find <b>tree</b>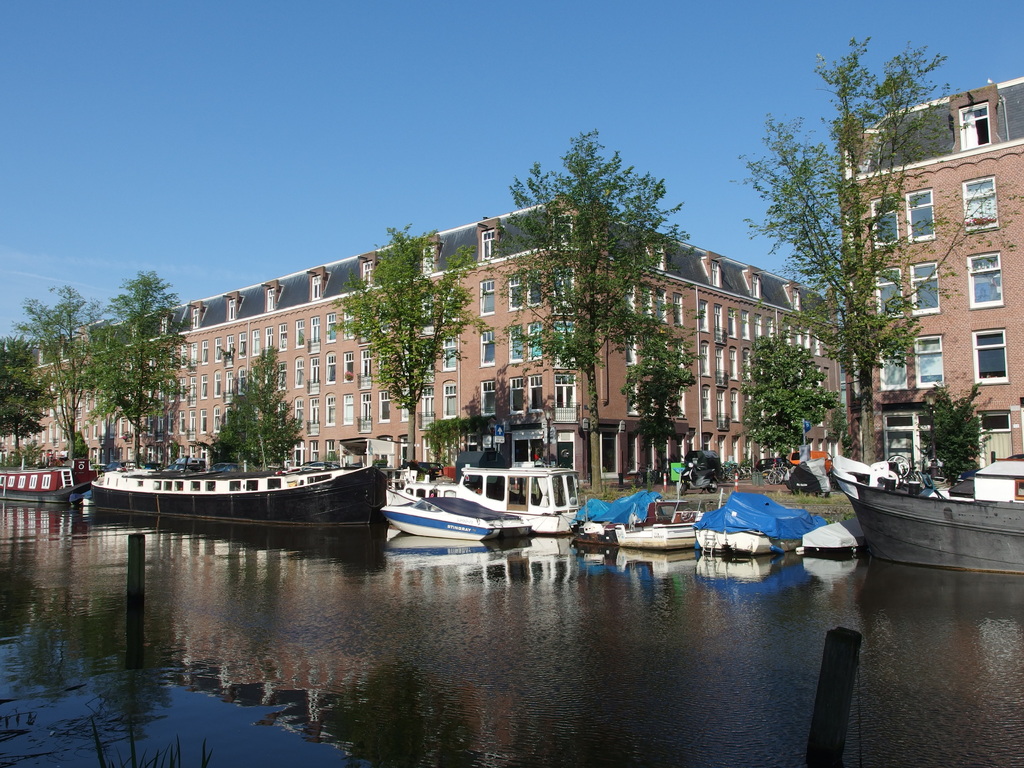
crop(0, 337, 56, 477)
